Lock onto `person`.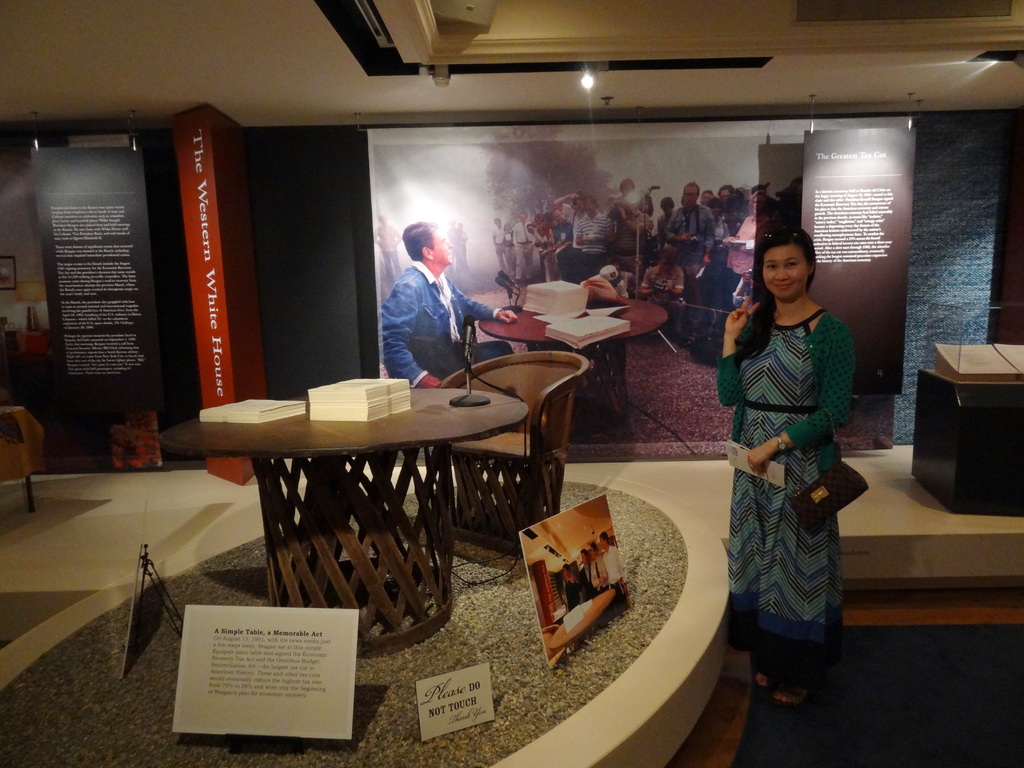
Locked: bbox=(381, 218, 525, 392).
